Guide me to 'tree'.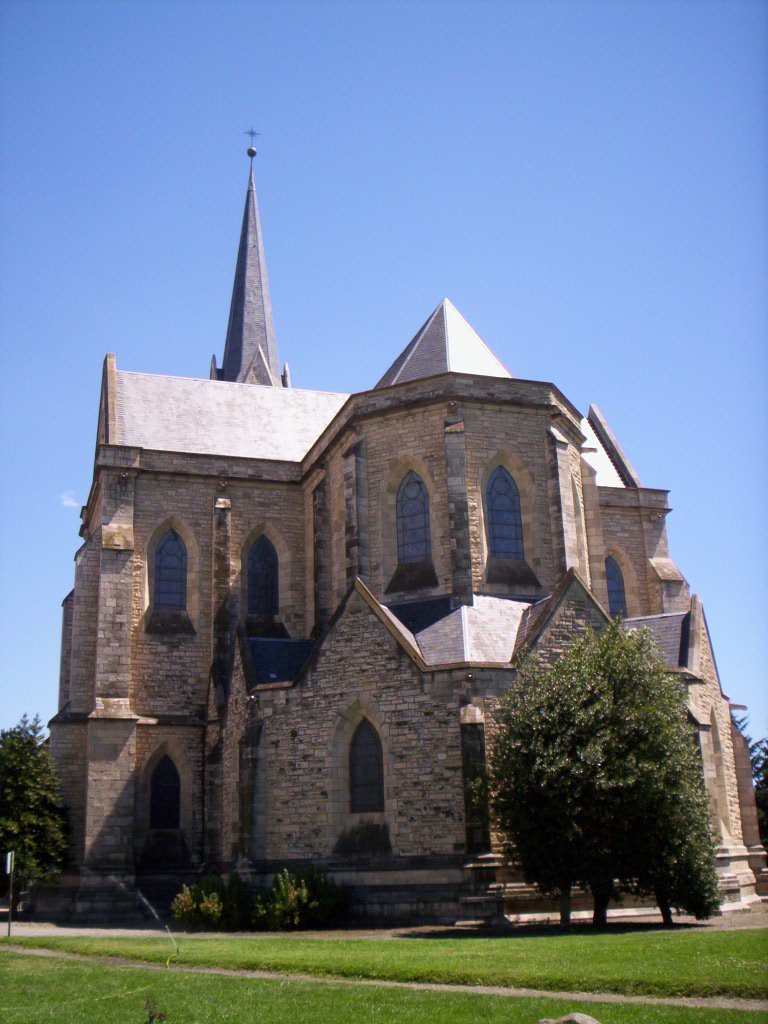
Guidance: l=613, t=720, r=714, b=927.
